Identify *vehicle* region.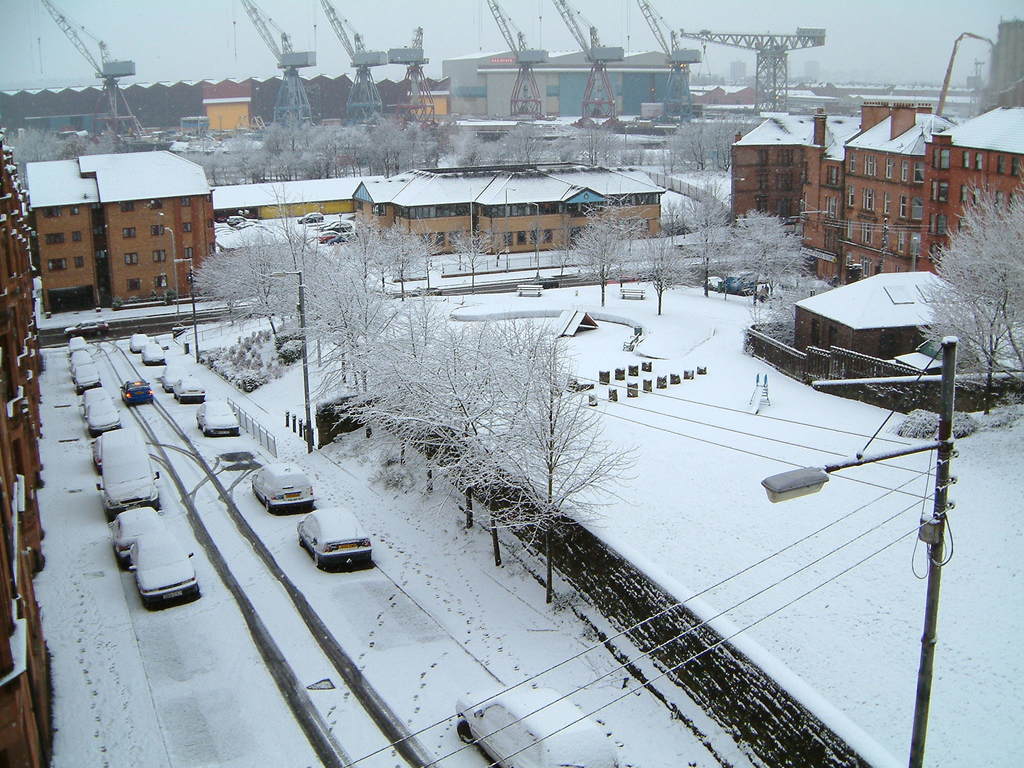
Region: bbox=[294, 516, 366, 579].
